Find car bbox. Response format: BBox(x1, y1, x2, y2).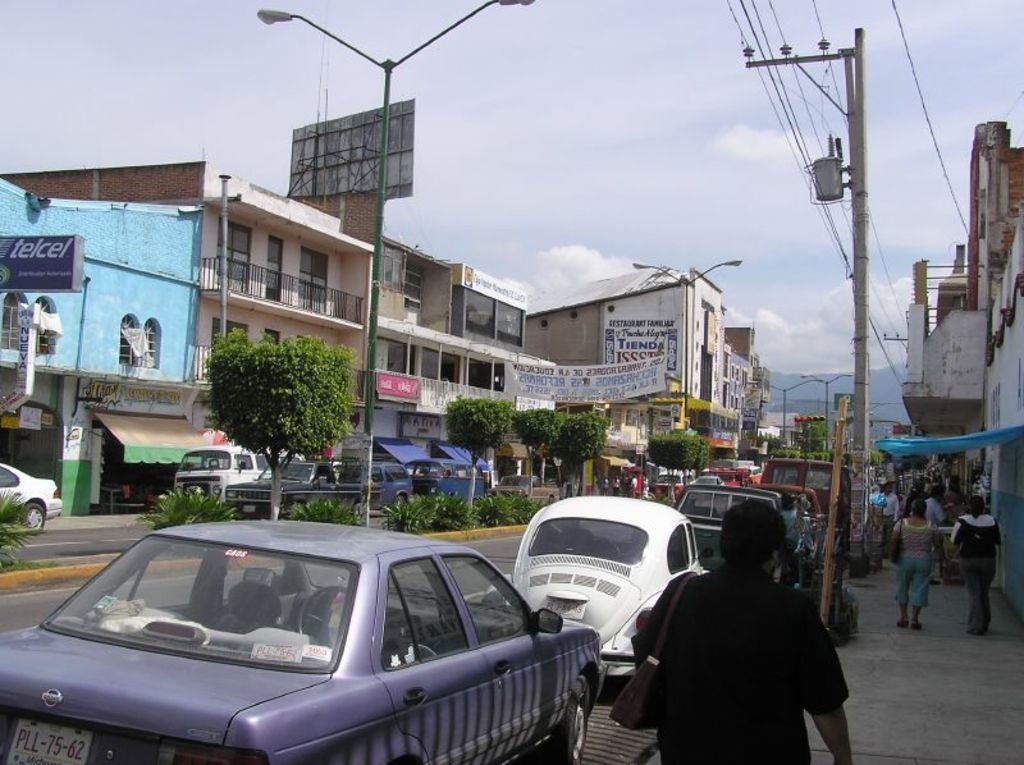
BBox(0, 523, 609, 764).
